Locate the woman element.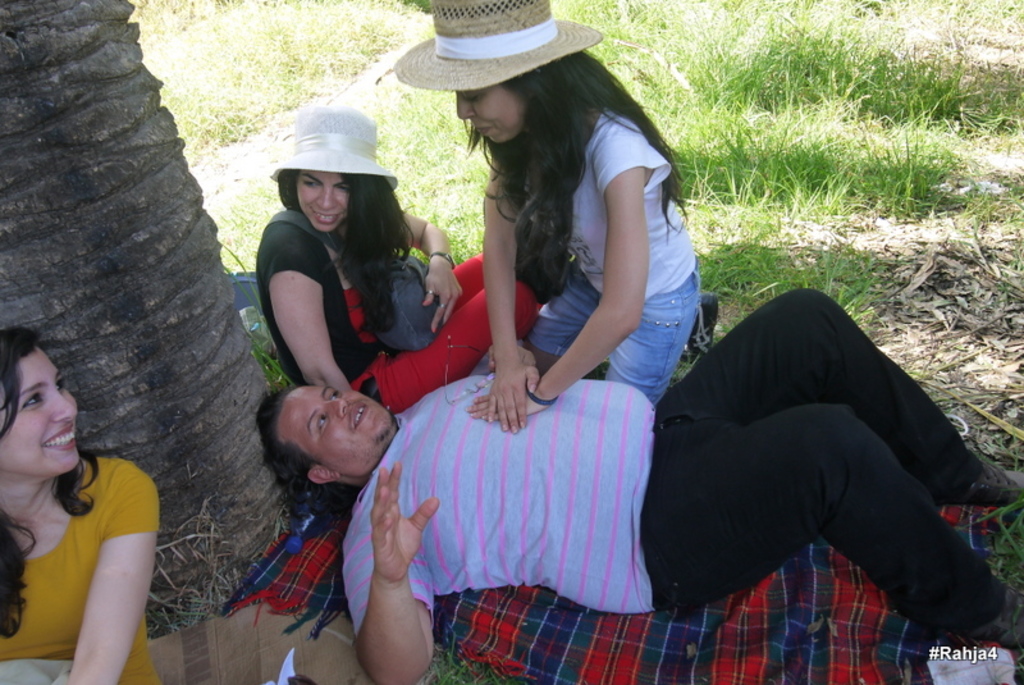
Element bbox: (397, 0, 718, 430).
